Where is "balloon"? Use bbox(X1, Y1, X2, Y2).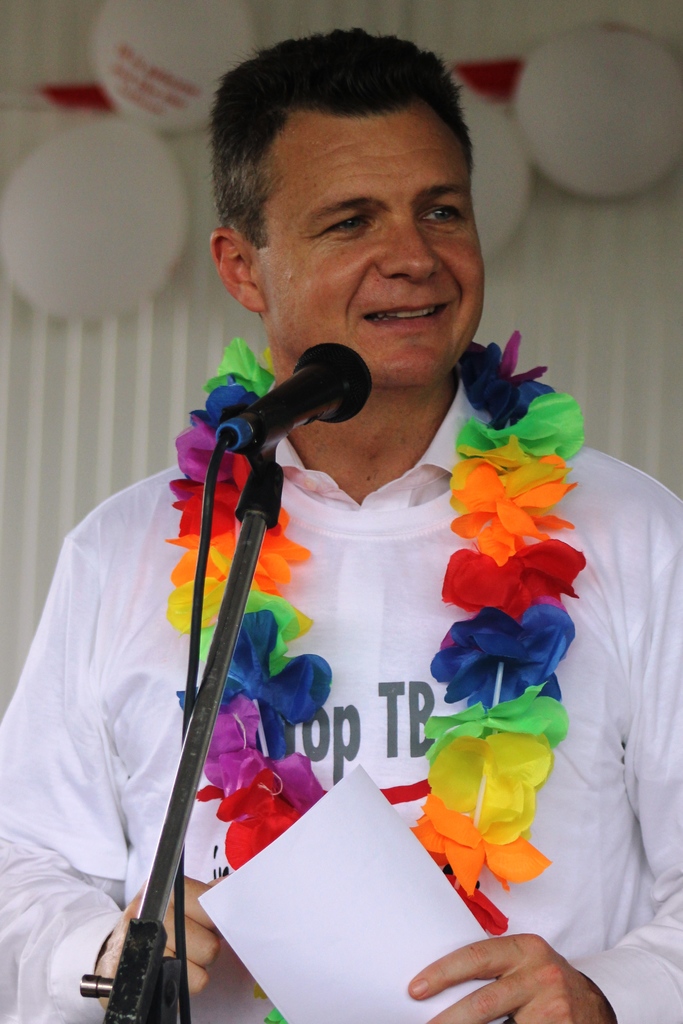
bbox(514, 22, 682, 196).
